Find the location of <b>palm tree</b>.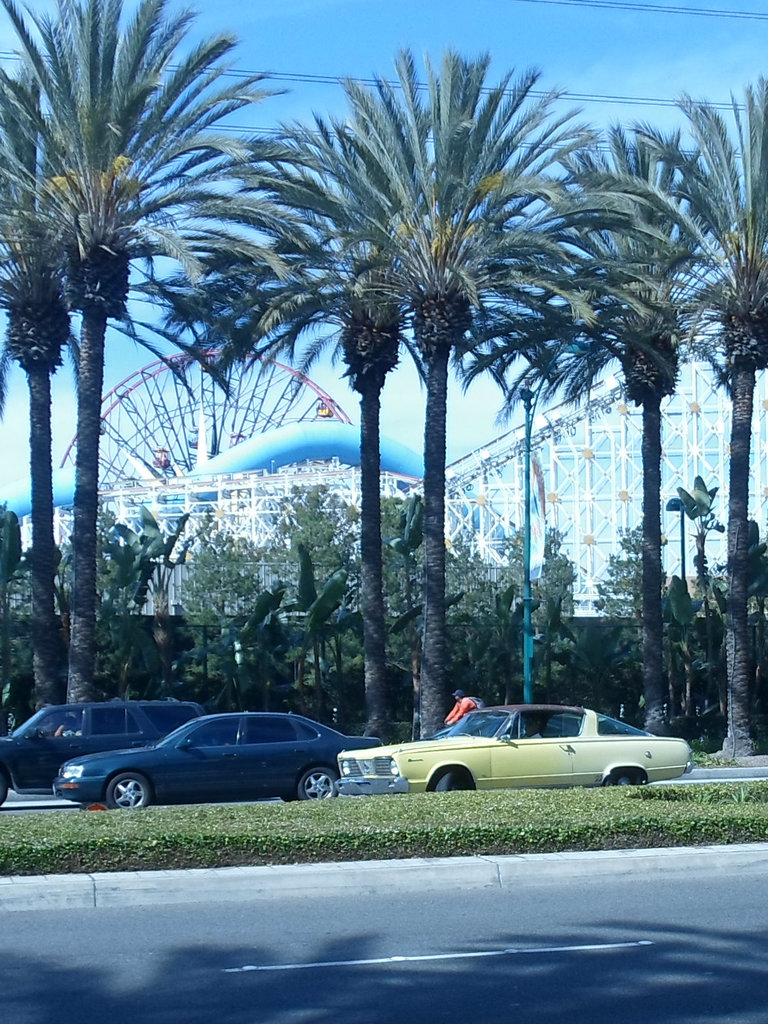
Location: bbox=(468, 185, 698, 755).
